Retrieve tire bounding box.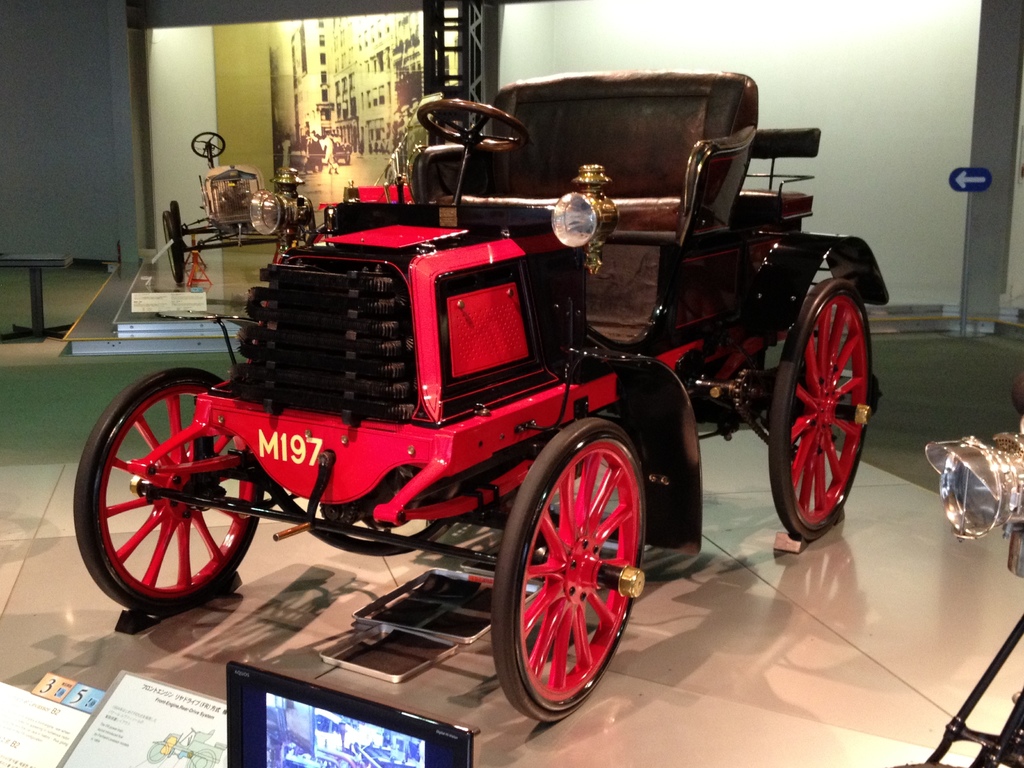
Bounding box: {"x1": 73, "y1": 371, "x2": 266, "y2": 616}.
